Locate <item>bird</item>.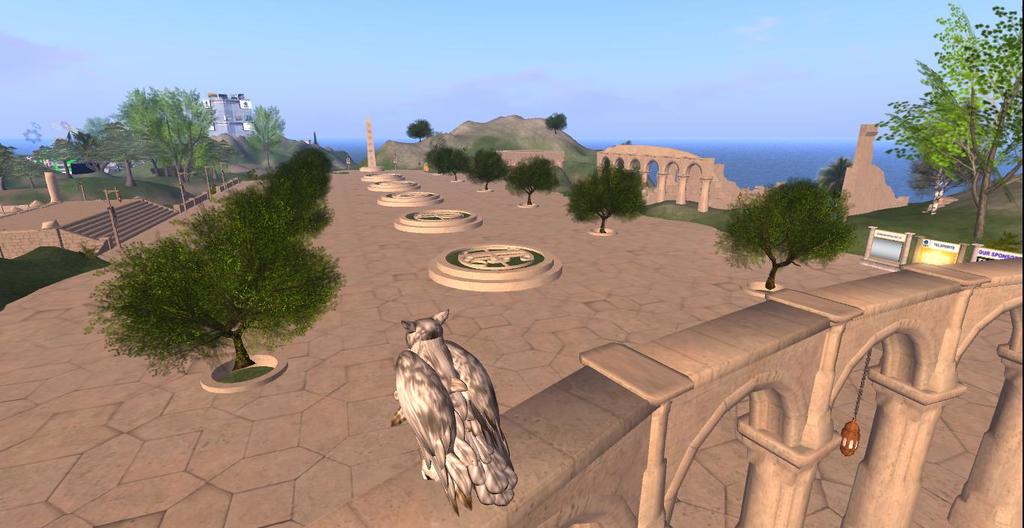
Bounding box: region(388, 306, 519, 527).
